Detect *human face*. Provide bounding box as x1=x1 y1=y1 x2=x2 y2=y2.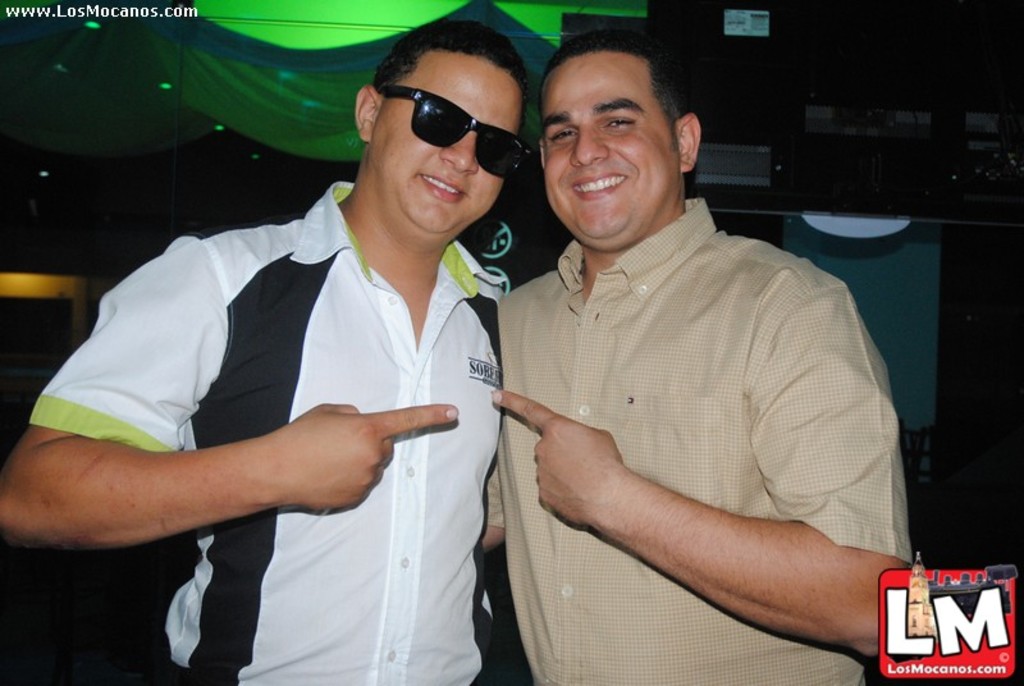
x1=541 y1=51 x2=681 y2=257.
